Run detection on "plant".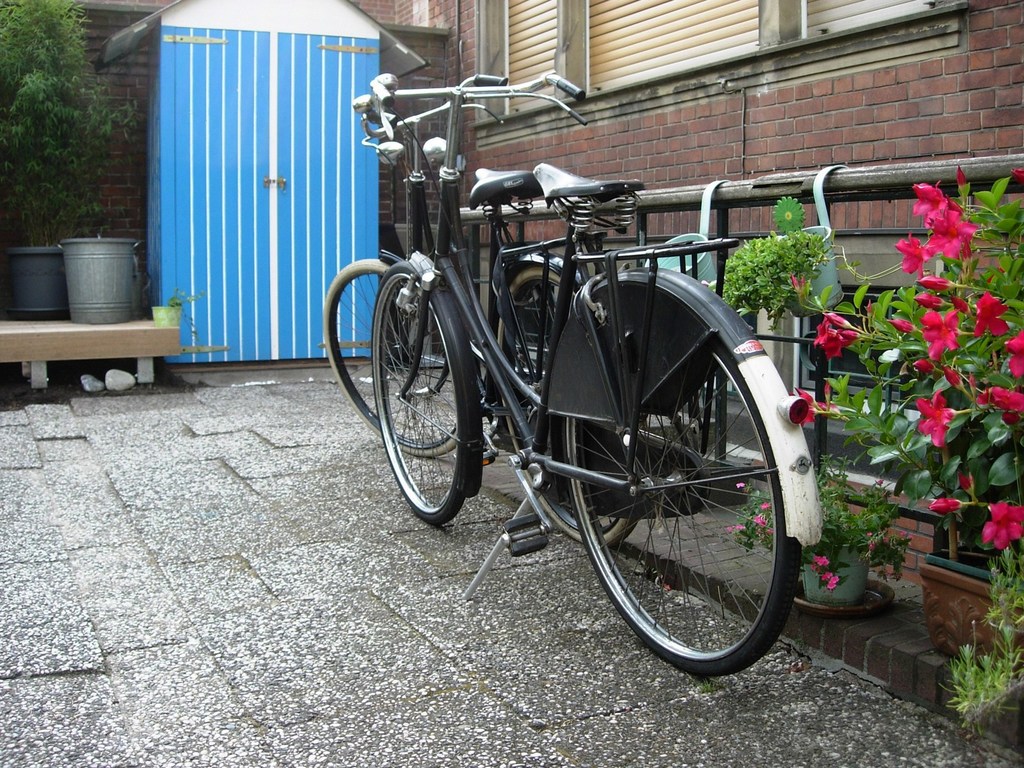
Result: [x1=806, y1=134, x2=1016, y2=636].
